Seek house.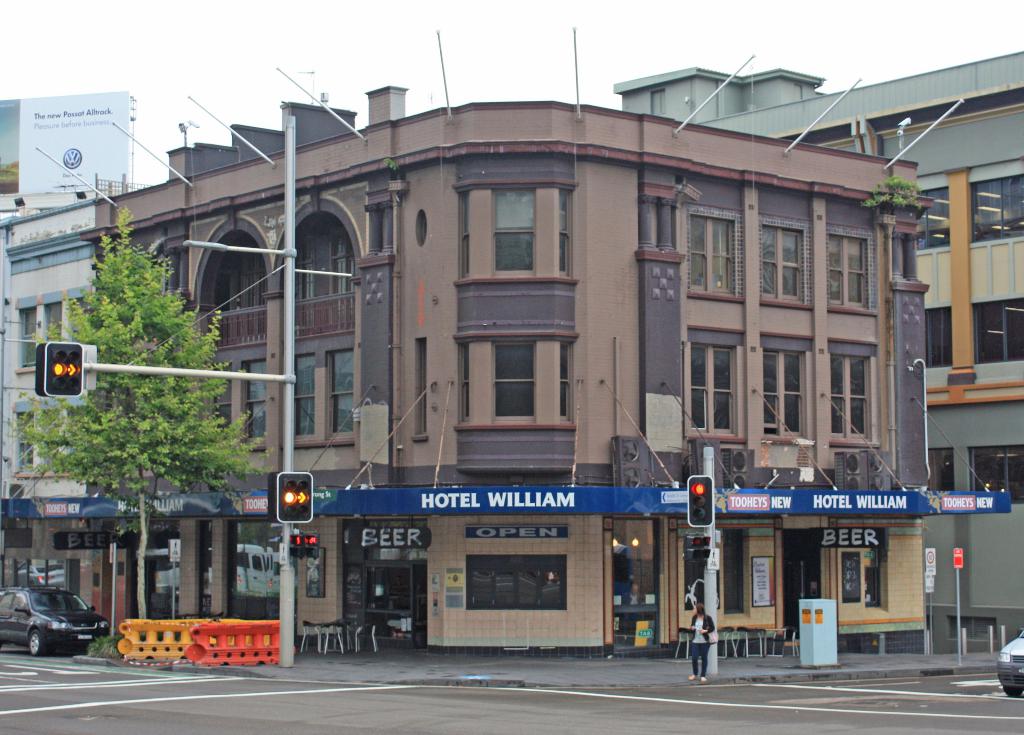
(x1=611, y1=67, x2=1023, y2=654).
